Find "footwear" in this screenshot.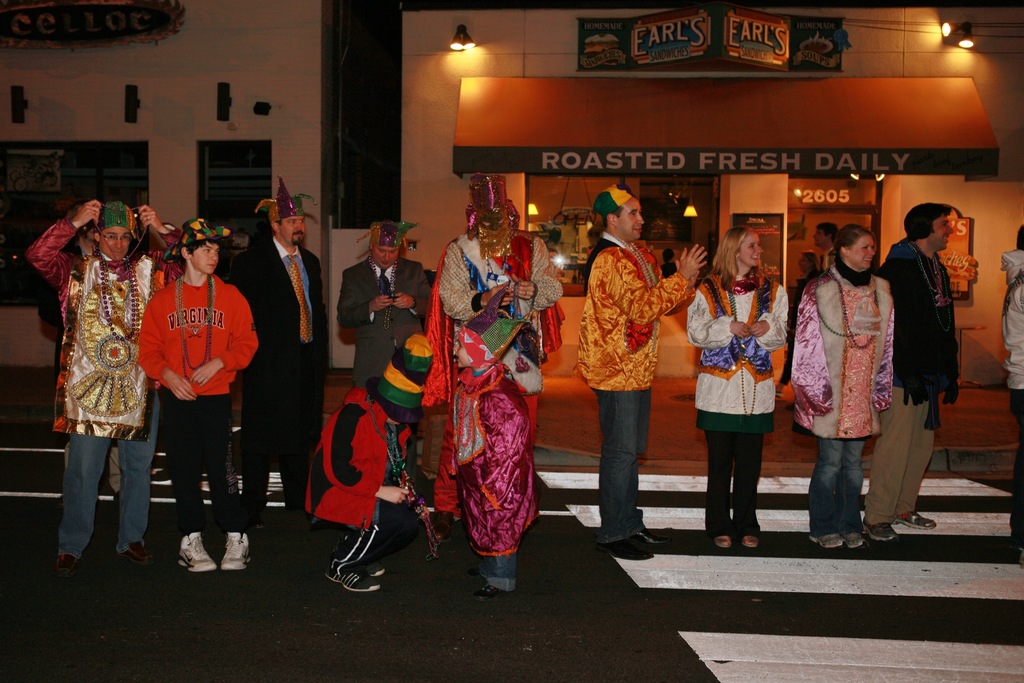
The bounding box for "footwear" is (715,534,731,547).
